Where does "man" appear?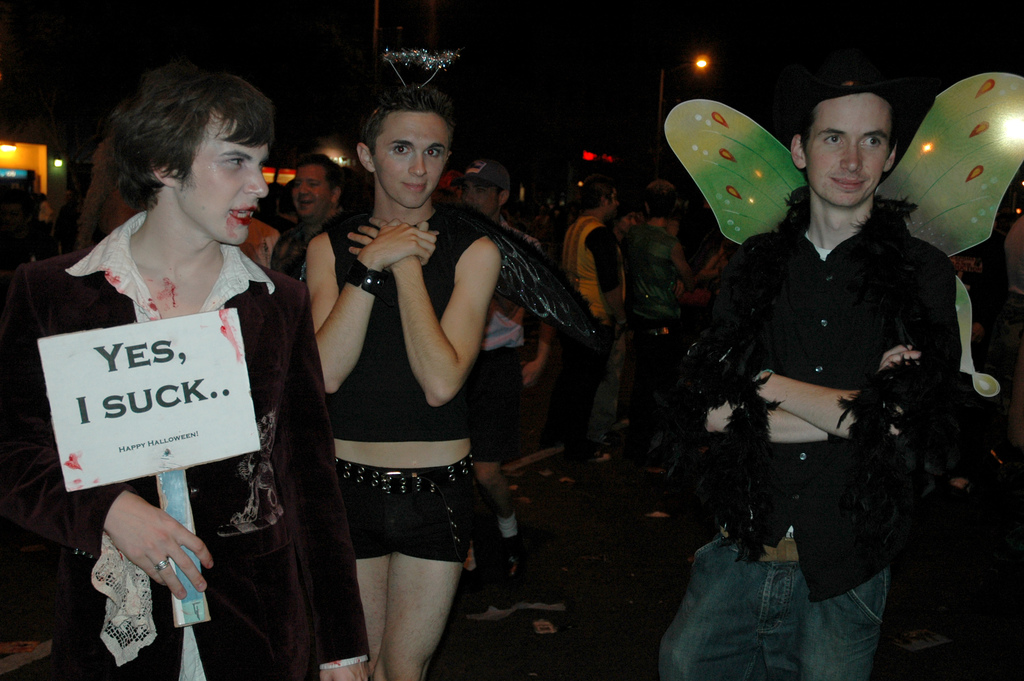
Appears at l=0, t=60, r=372, b=680.
